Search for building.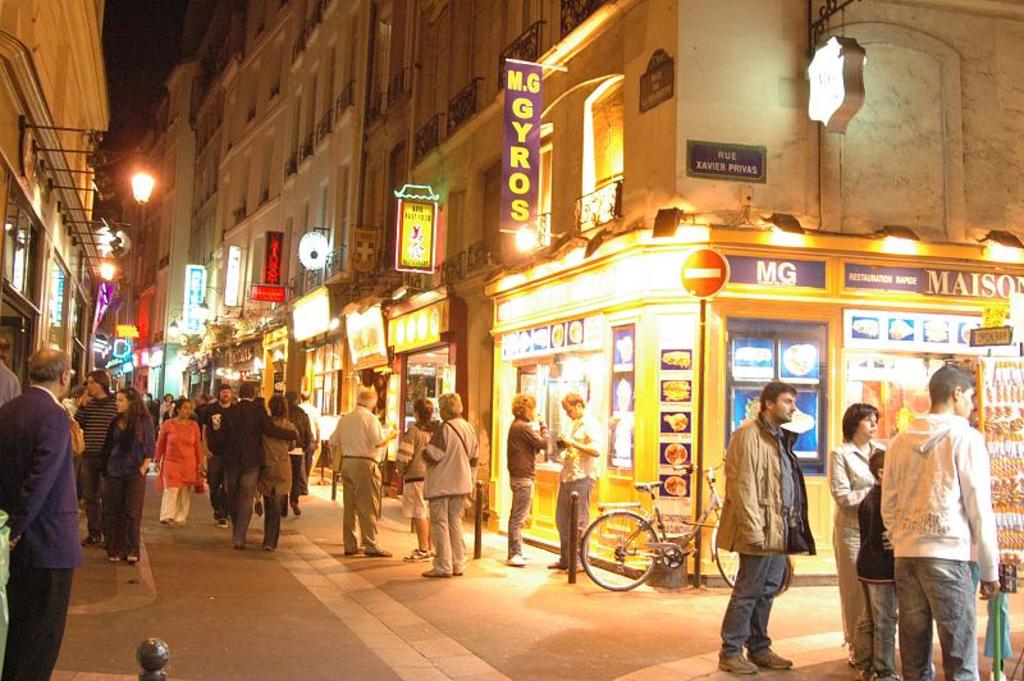
Found at (left=0, top=0, right=129, bottom=405).
